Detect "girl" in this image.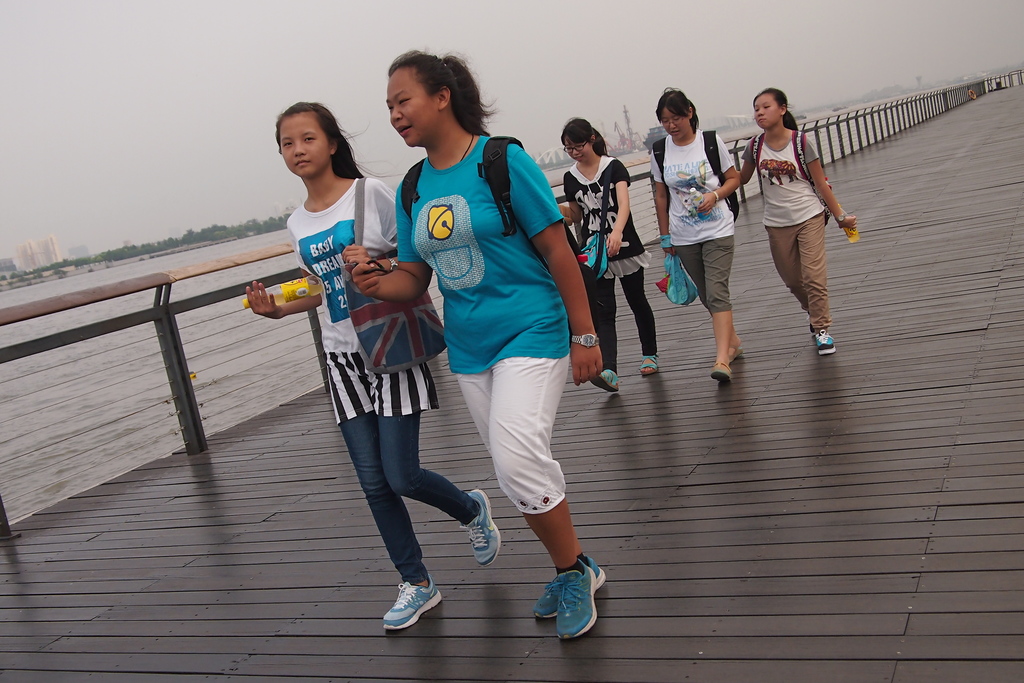
Detection: box(565, 117, 665, 390).
